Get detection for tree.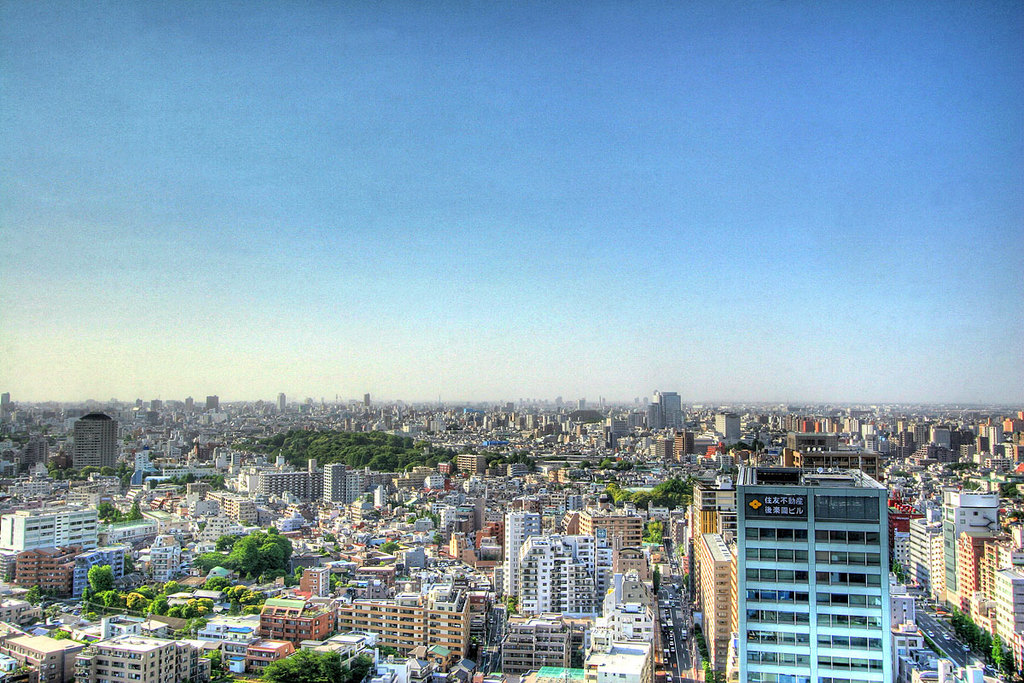
Detection: bbox=[614, 458, 634, 472].
